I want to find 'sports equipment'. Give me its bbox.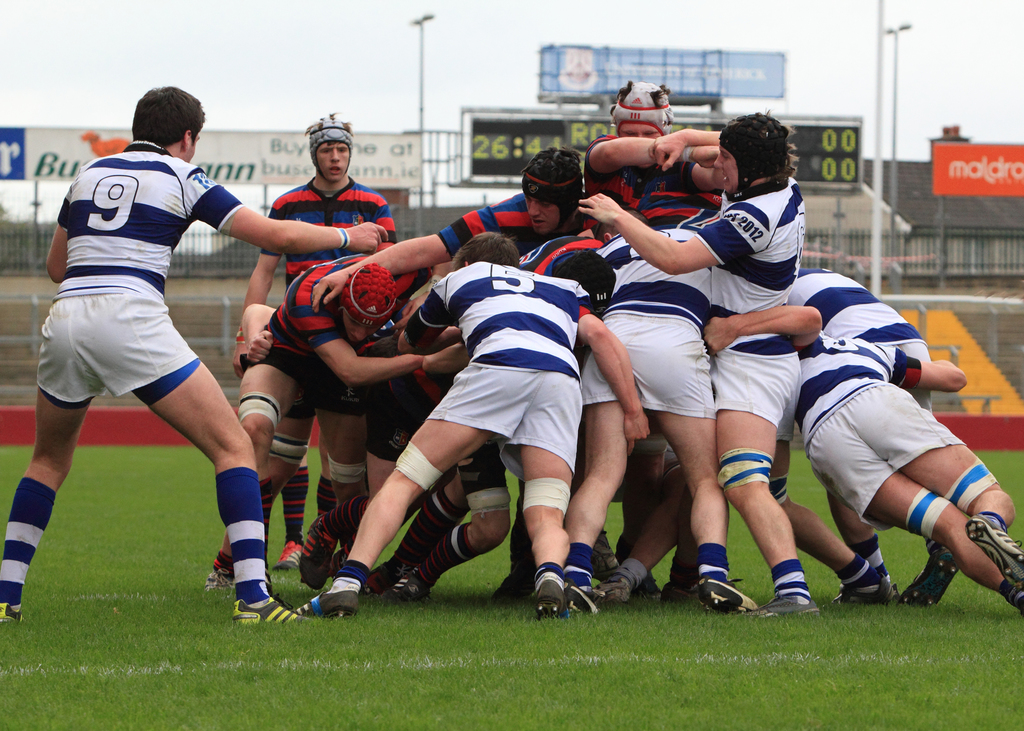
l=331, t=259, r=396, b=339.
